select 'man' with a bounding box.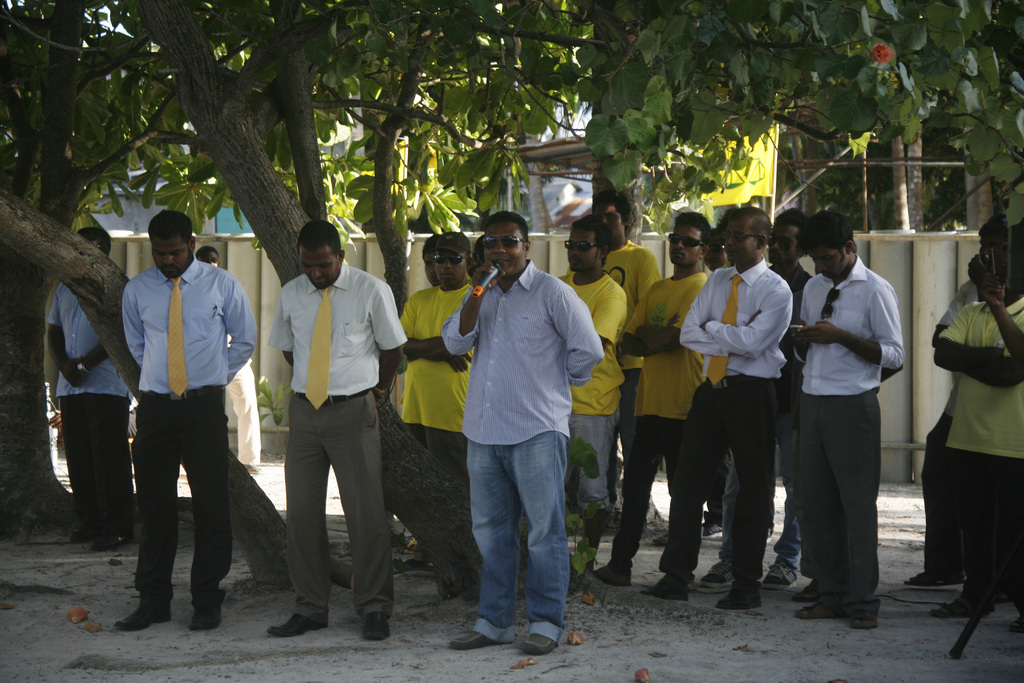
{"left": 416, "top": 233, "right": 442, "bottom": 288}.
